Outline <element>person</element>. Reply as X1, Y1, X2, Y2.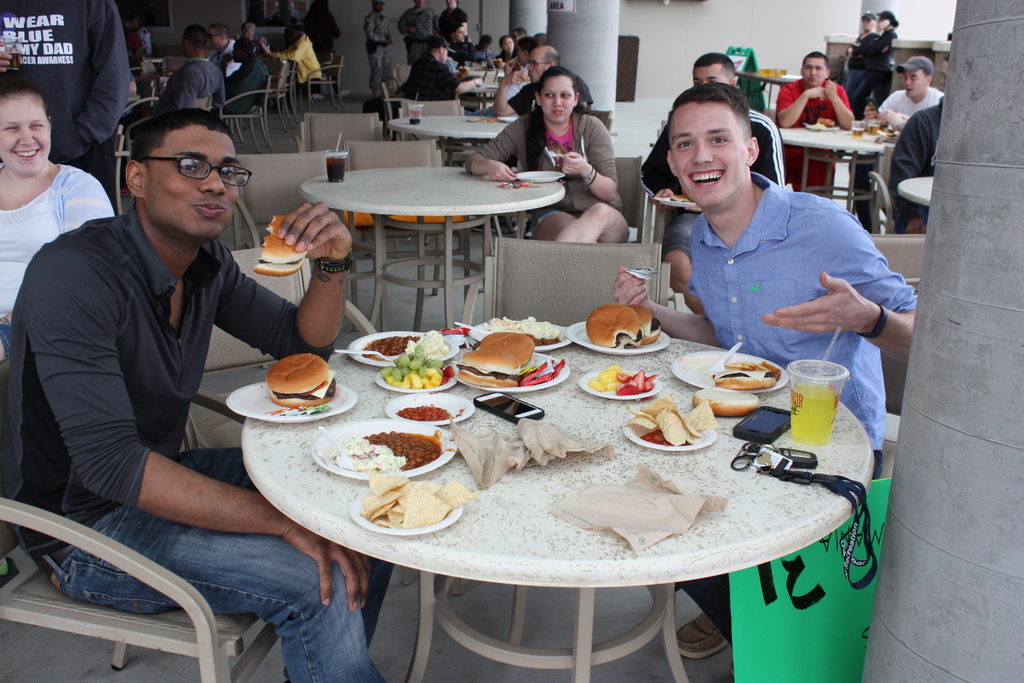
847, 8, 891, 111.
